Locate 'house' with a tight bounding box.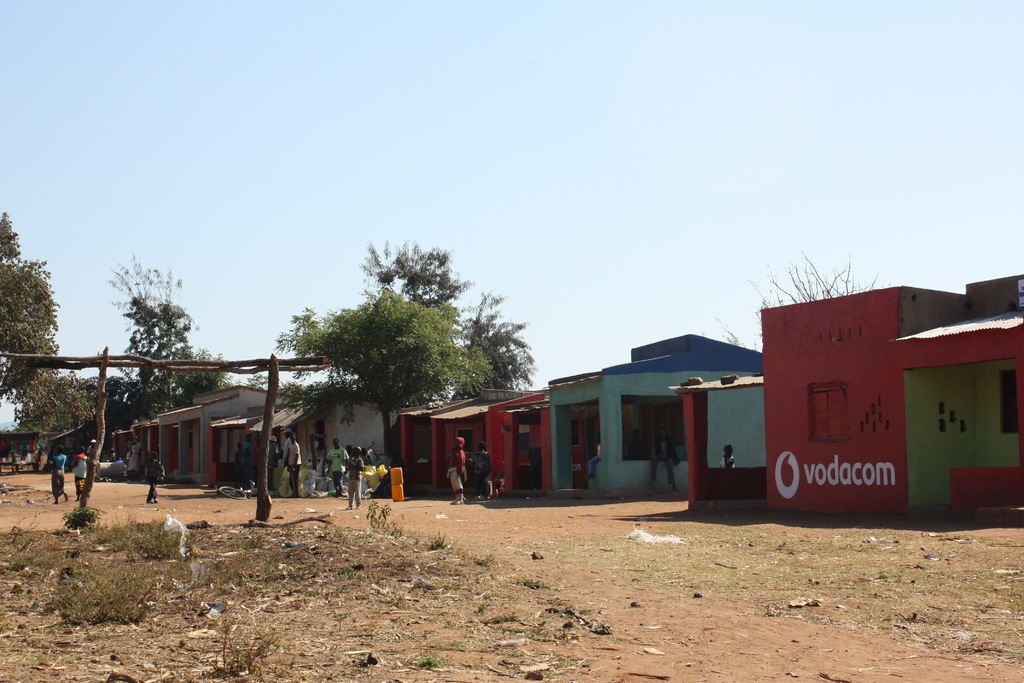
{"x1": 225, "y1": 390, "x2": 346, "y2": 499}.
